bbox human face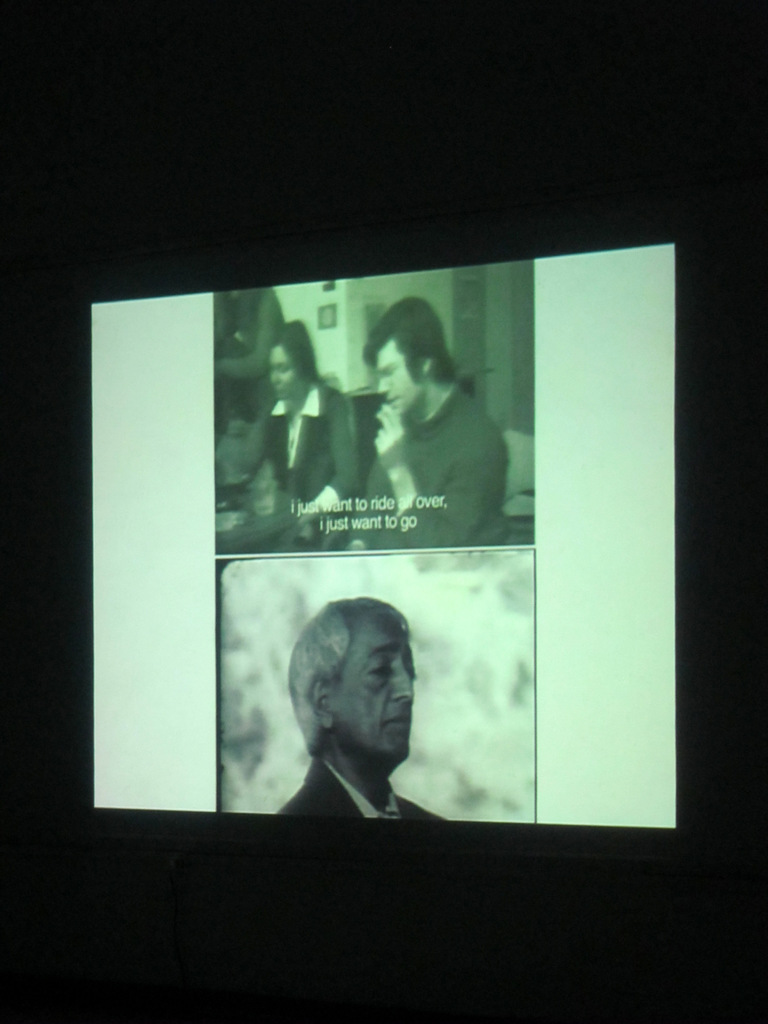
crop(274, 349, 293, 397)
